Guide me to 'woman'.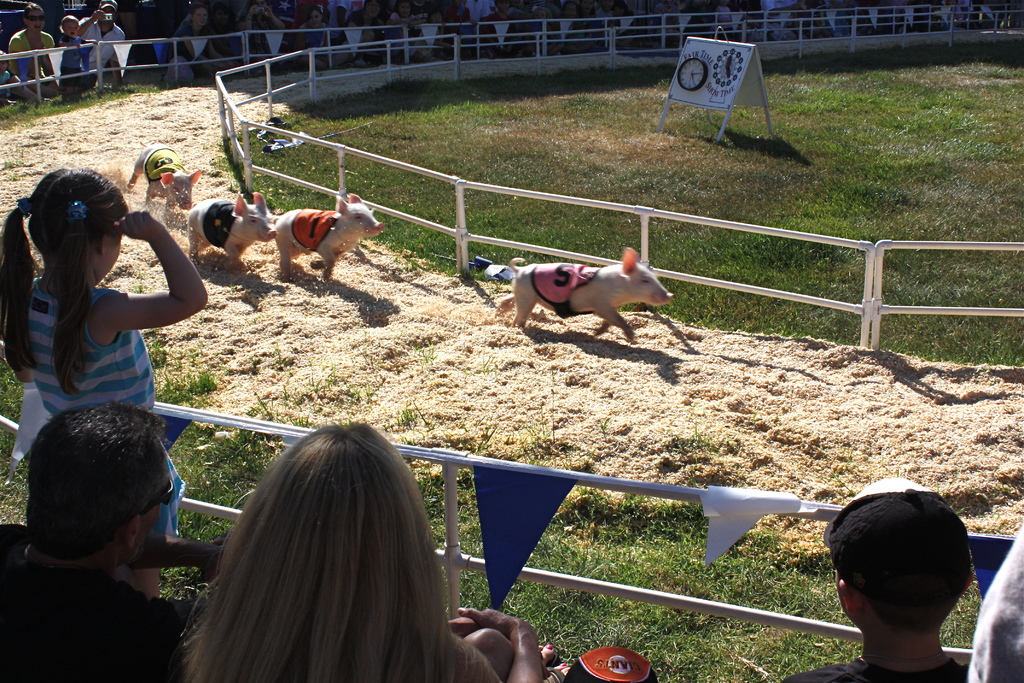
Guidance: <bbox>299, 3, 334, 68</bbox>.
